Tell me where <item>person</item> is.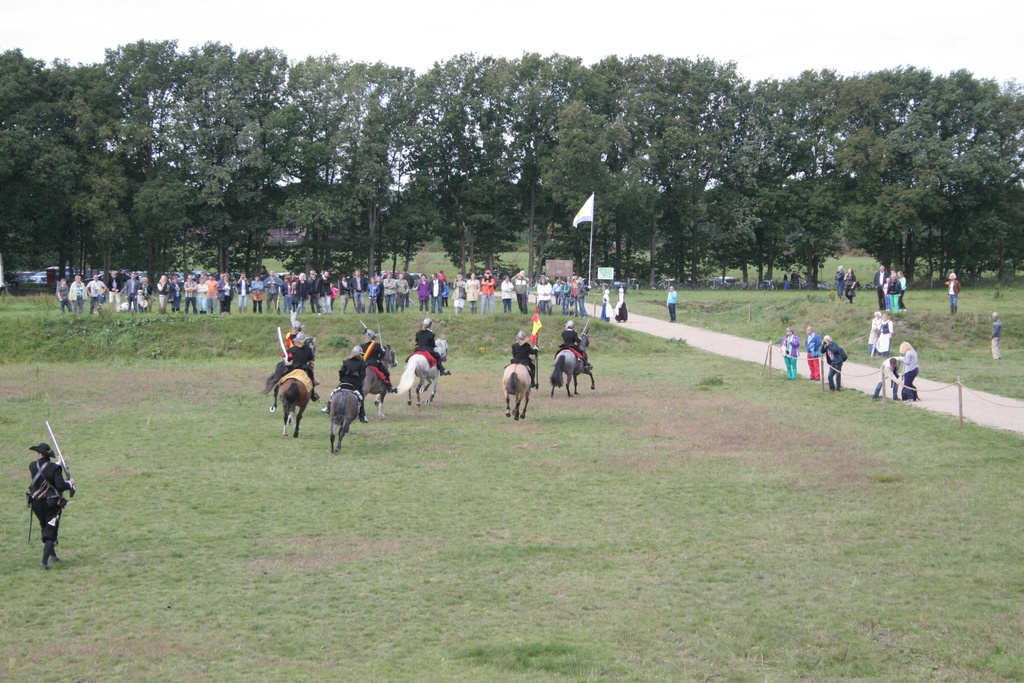
<item>person</item> is at 318:347:369:424.
